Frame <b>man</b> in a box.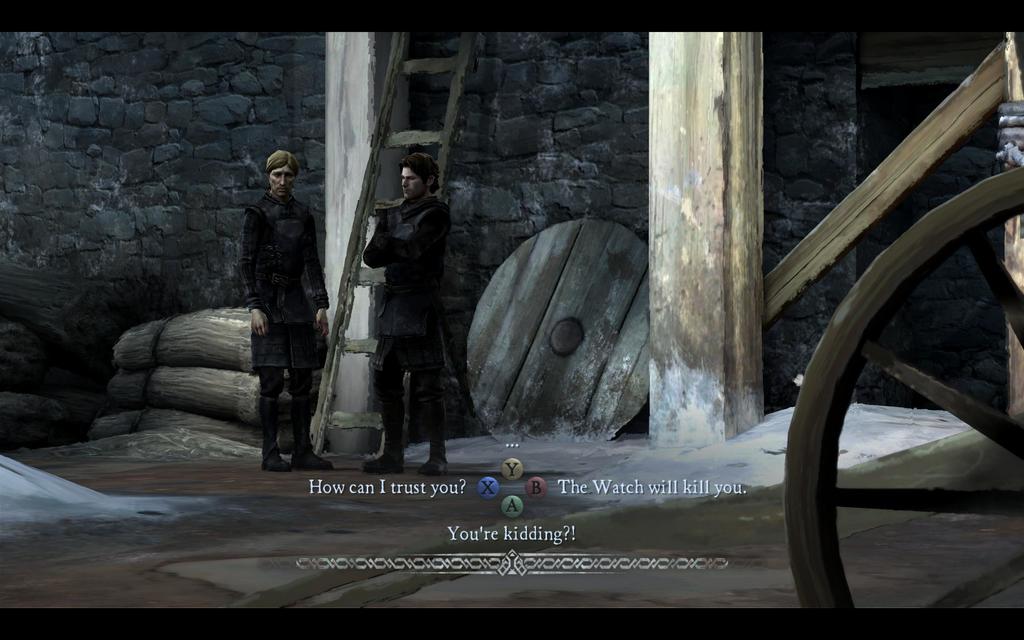
Rect(233, 128, 321, 438).
